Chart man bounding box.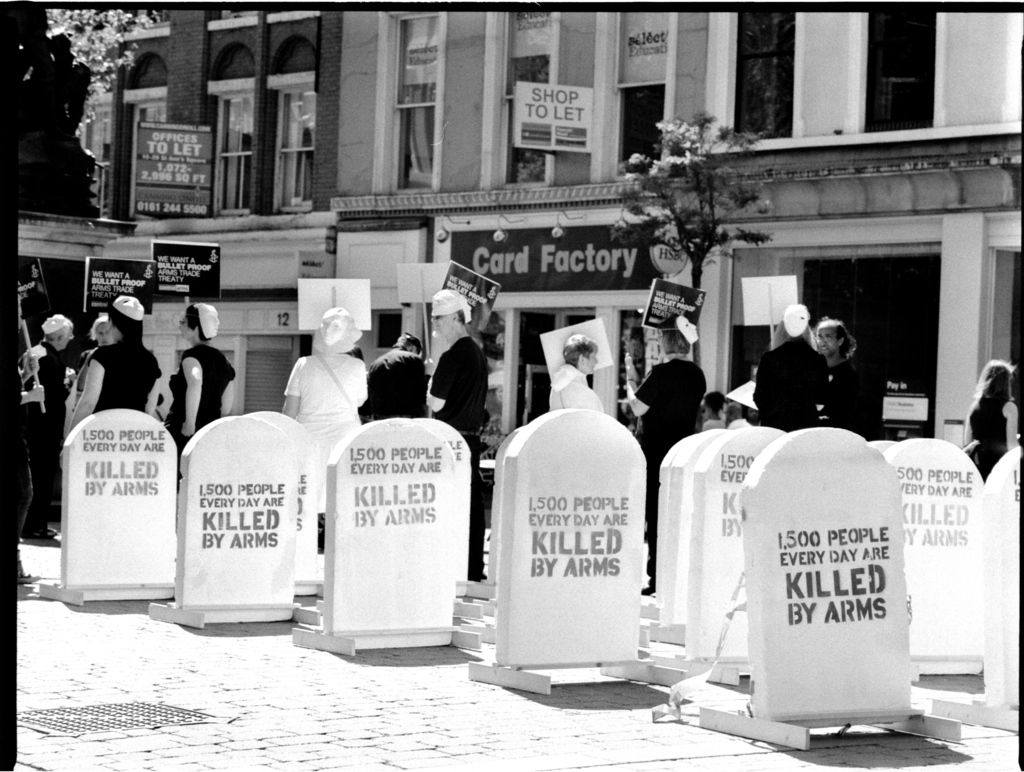
Charted: x1=23 y1=318 x2=75 y2=539.
